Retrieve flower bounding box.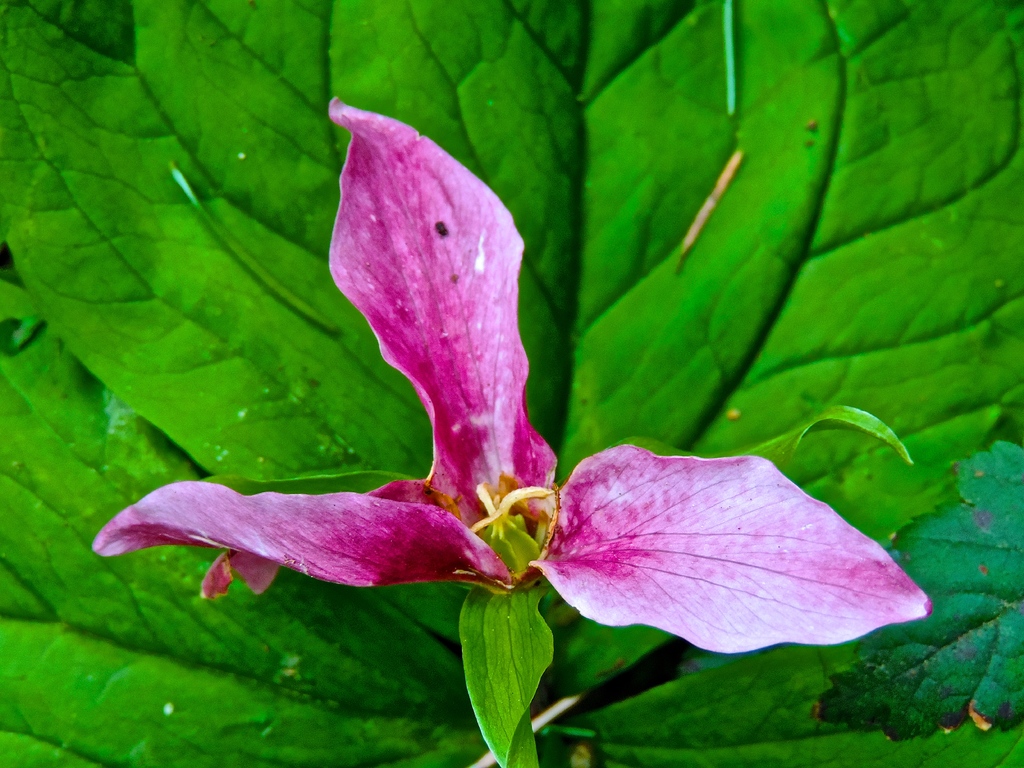
Bounding box: box(89, 99, 938, 644).
